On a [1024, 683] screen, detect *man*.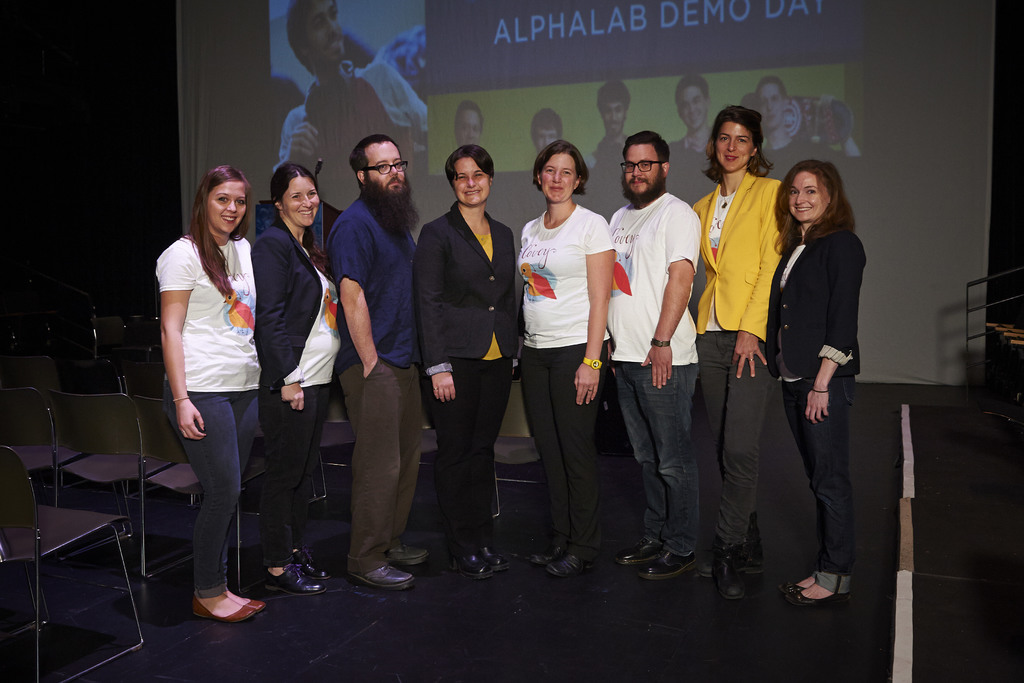
[271, 0, 435, 174].
